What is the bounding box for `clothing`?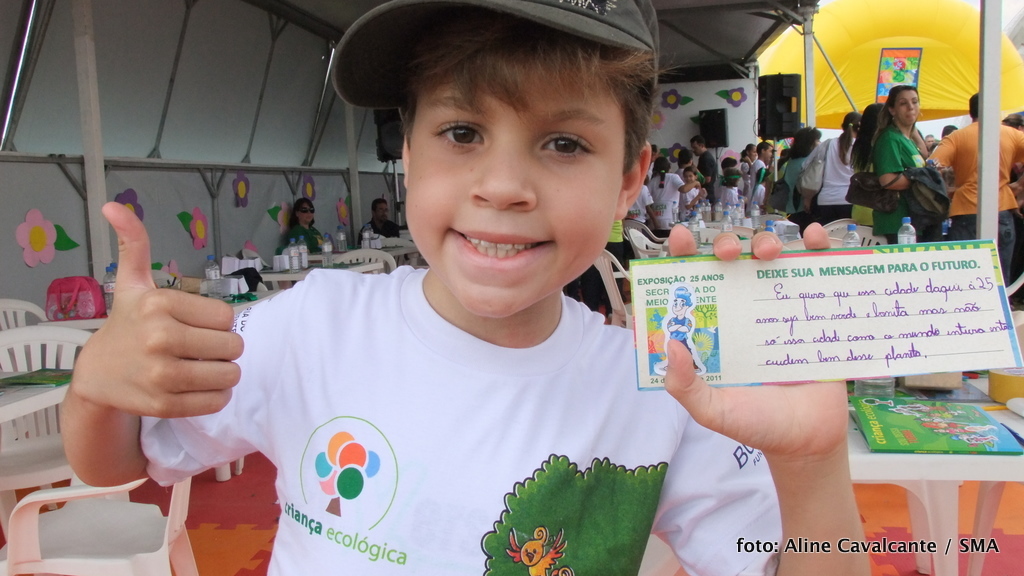
bbox=(286, 222, 331, 255).
